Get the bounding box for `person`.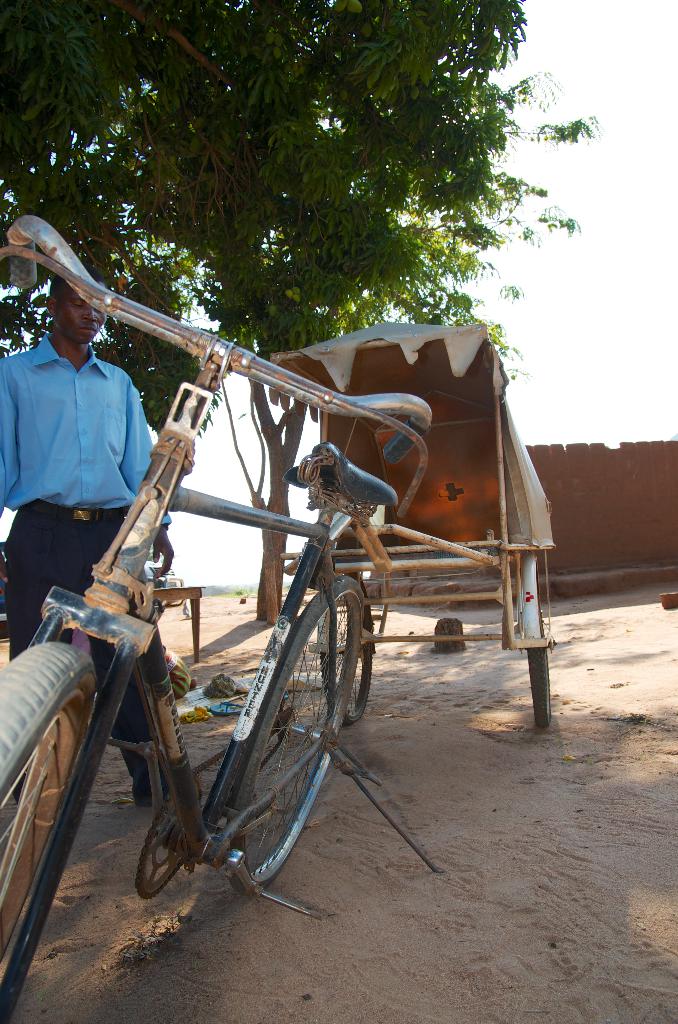
22:195:179:698.
